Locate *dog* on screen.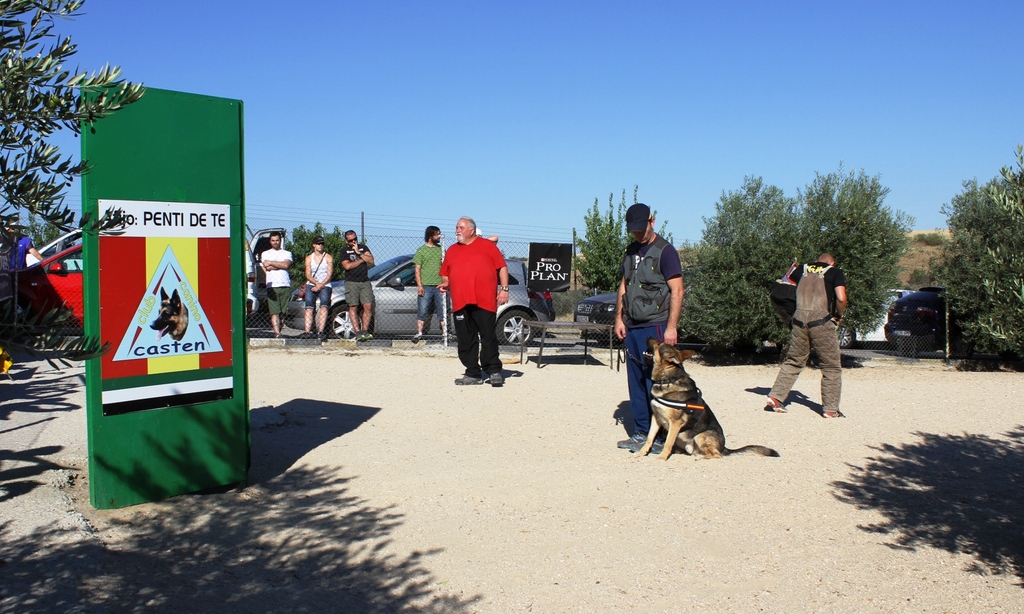
On screen at x1=630, y1=335, x2=779, y2=462.
